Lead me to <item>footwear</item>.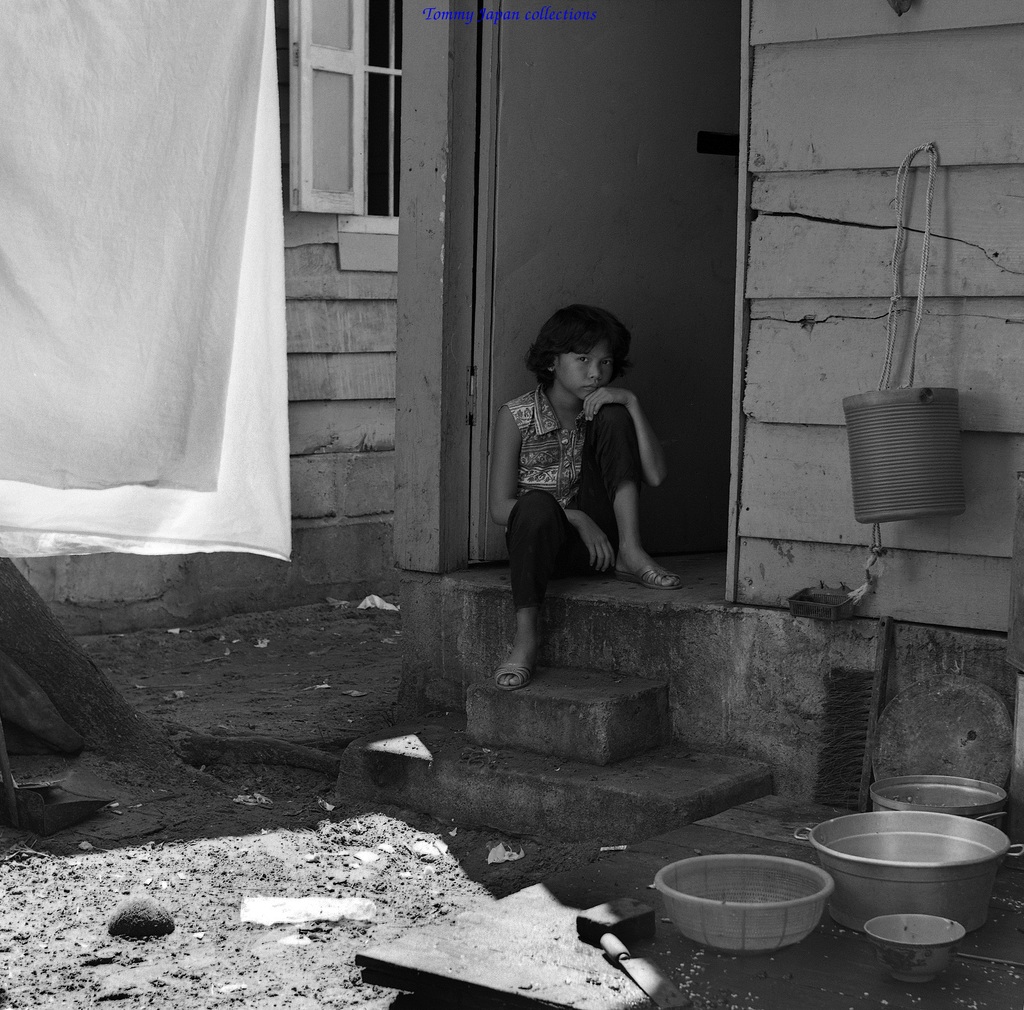
Lead to box=[496, 659, 536, 689].
